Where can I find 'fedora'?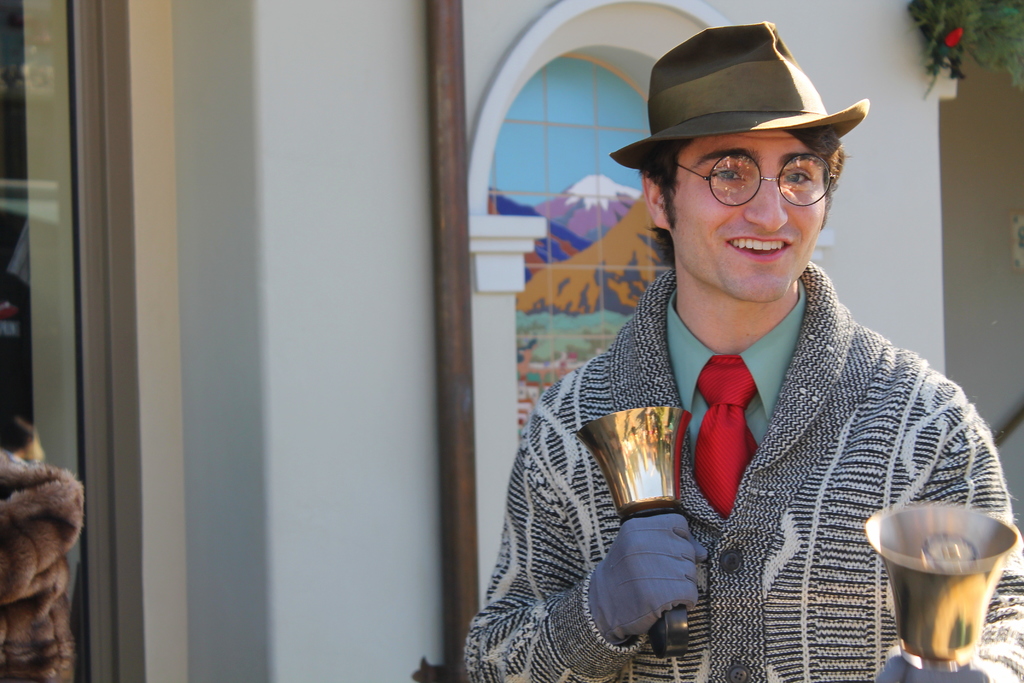
You can find it at 626 58 864 229.
